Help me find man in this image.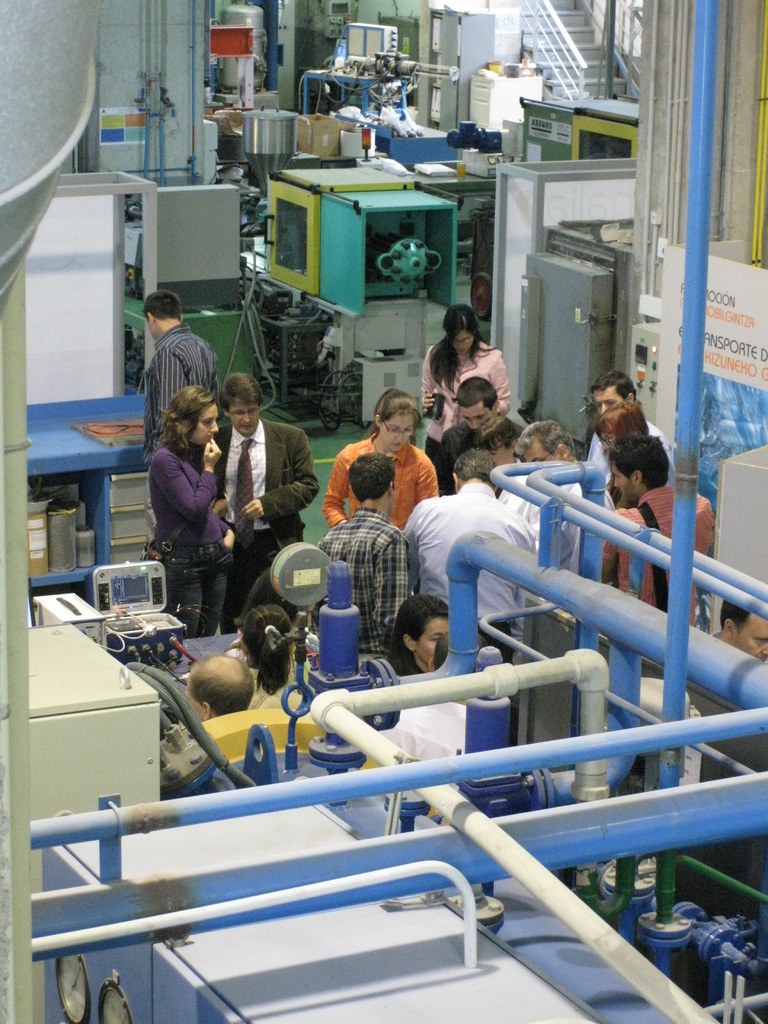
Found it: (left=183, top=655, right=256, bottom=729).
